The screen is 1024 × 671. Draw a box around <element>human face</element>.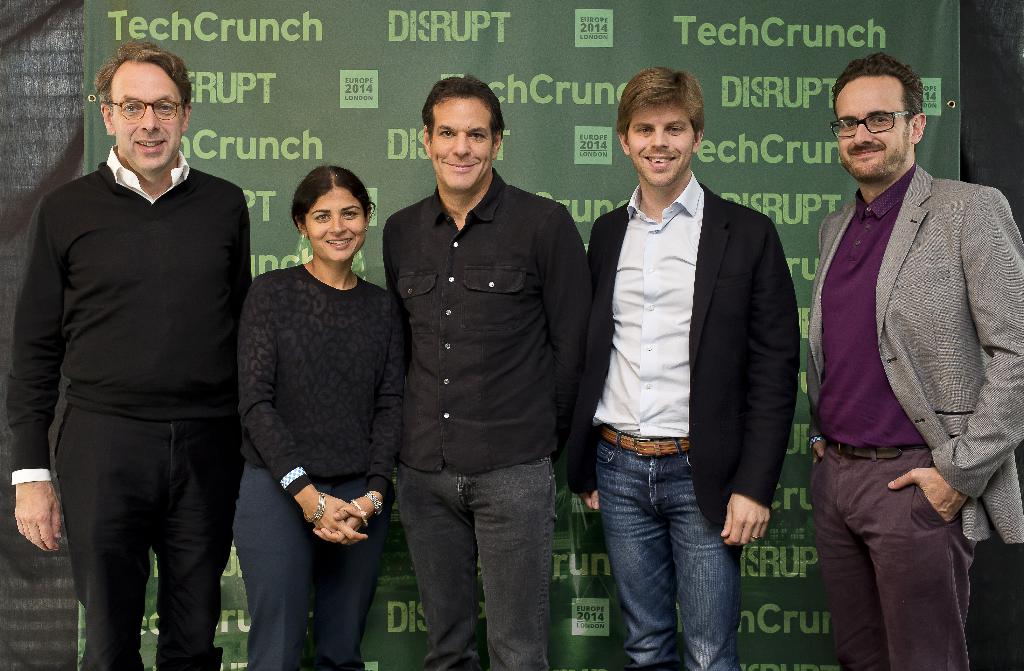
{"x1": 112, "y1": 67, "x2": 185, "y2": 170}.
